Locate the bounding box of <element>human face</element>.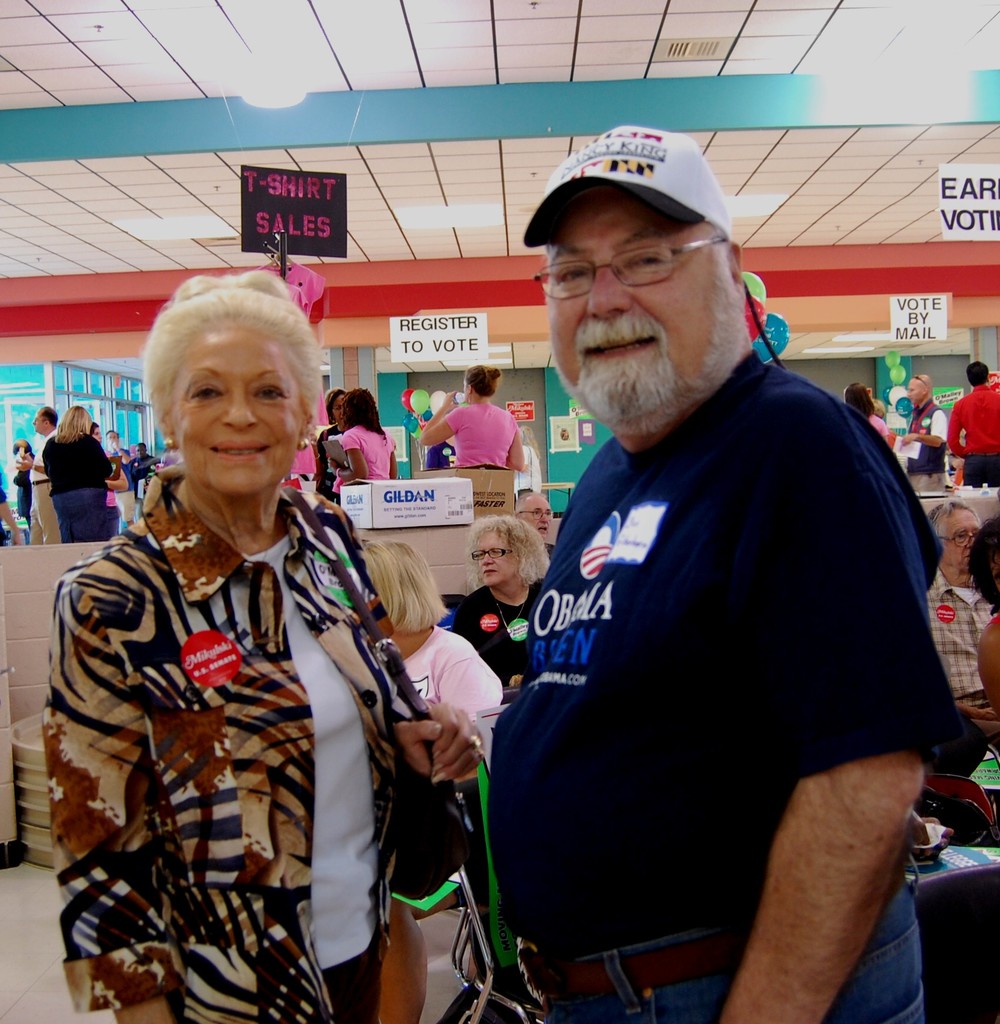
Bounding box: <region>90, 426, 102, 445</region>.
